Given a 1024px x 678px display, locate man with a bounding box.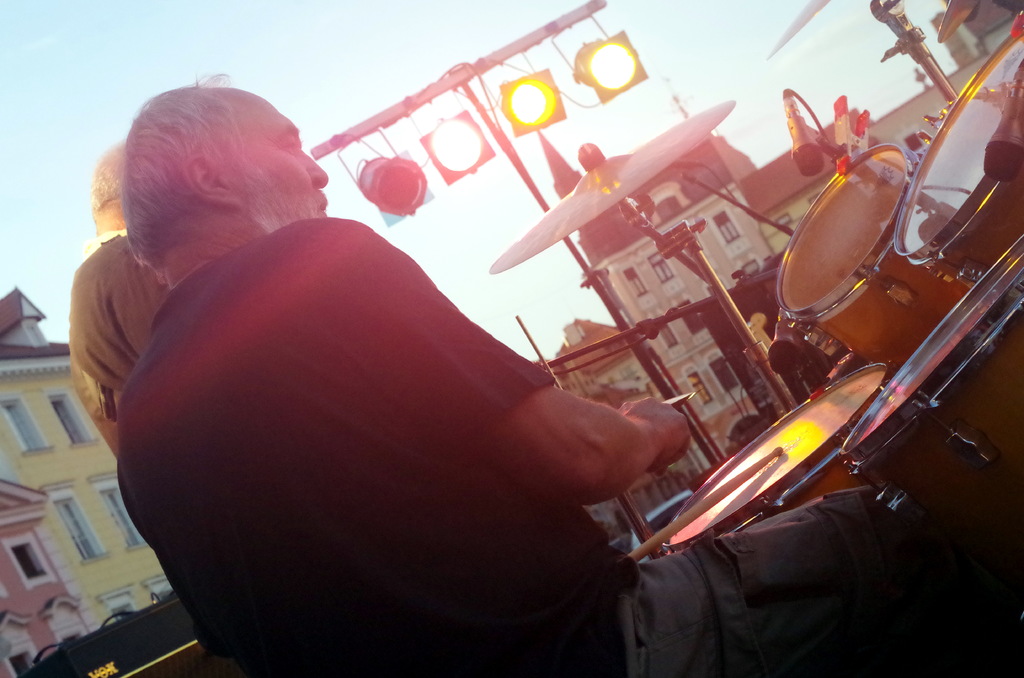
Located: <region>69, 146, 159, 437</region>.
